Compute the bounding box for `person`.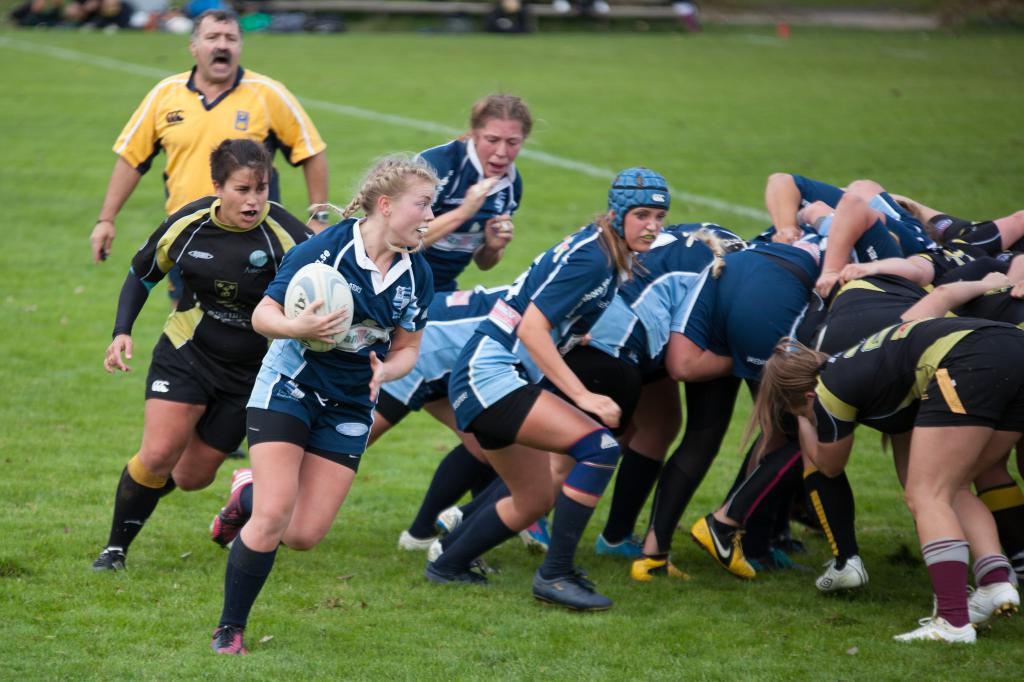
bbox=[410, 93, 532, 300].
